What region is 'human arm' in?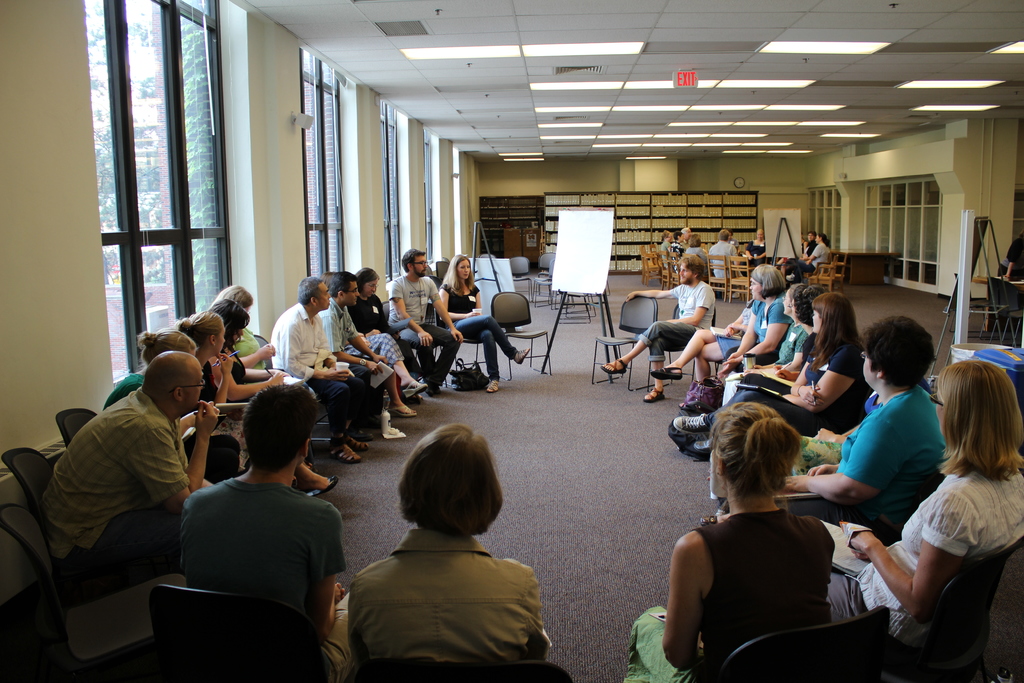
309:504:342:641.
